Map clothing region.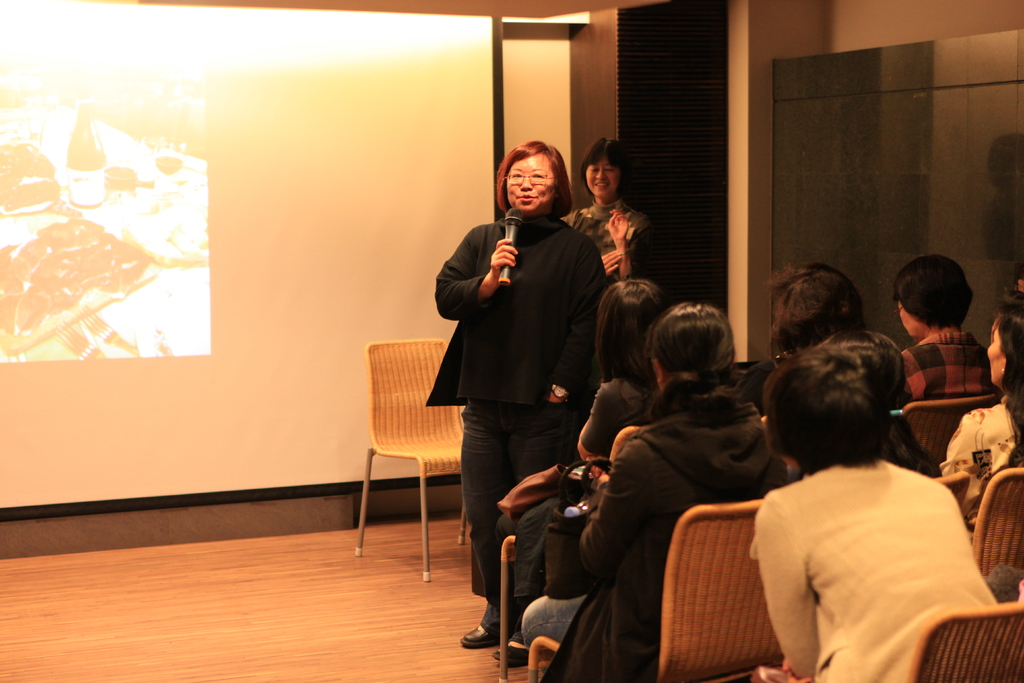
Mapped to pyautogui.locateOnScreen(941, 397, 1017, 533).
